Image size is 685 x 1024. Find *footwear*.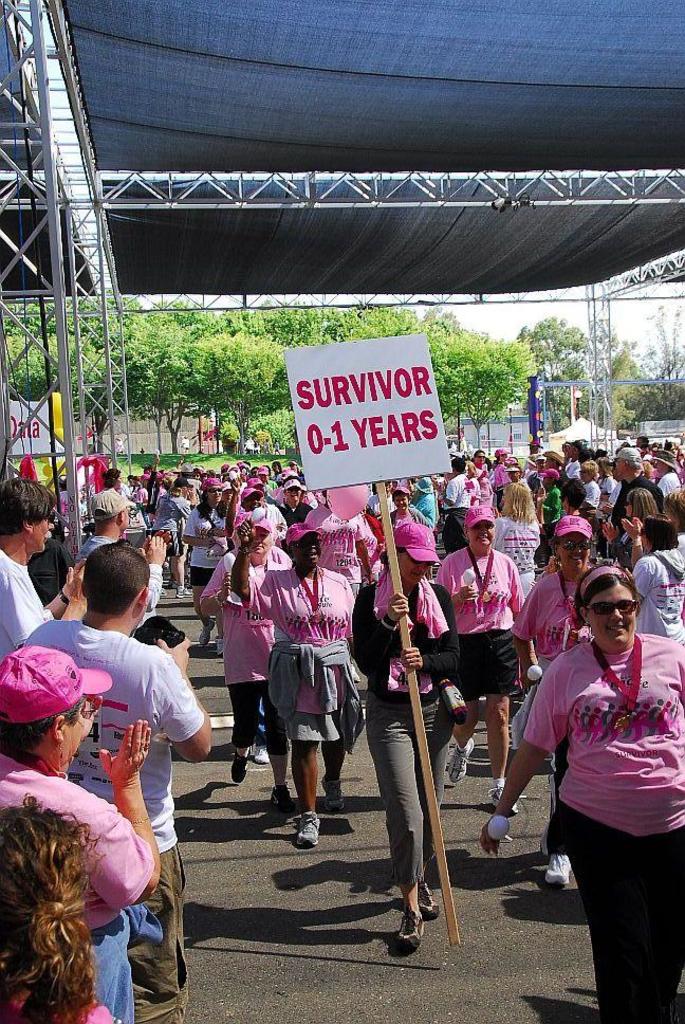
(319,771,346,815).
